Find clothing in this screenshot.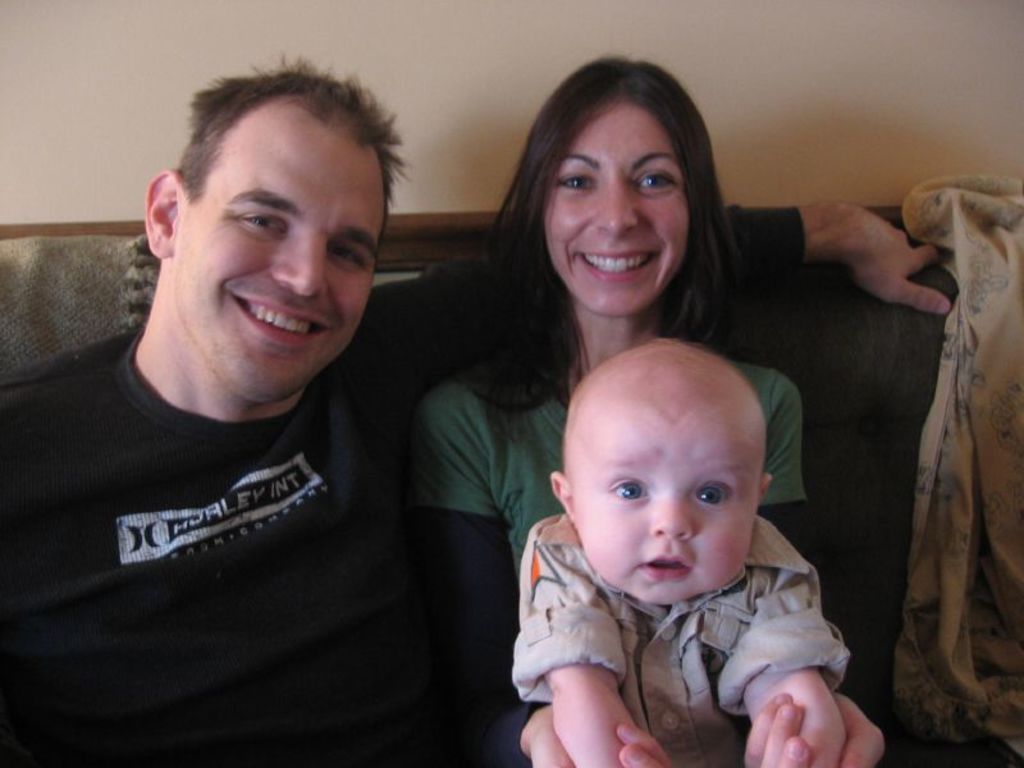
The bounding box for clothing is 5 330 422 767.
